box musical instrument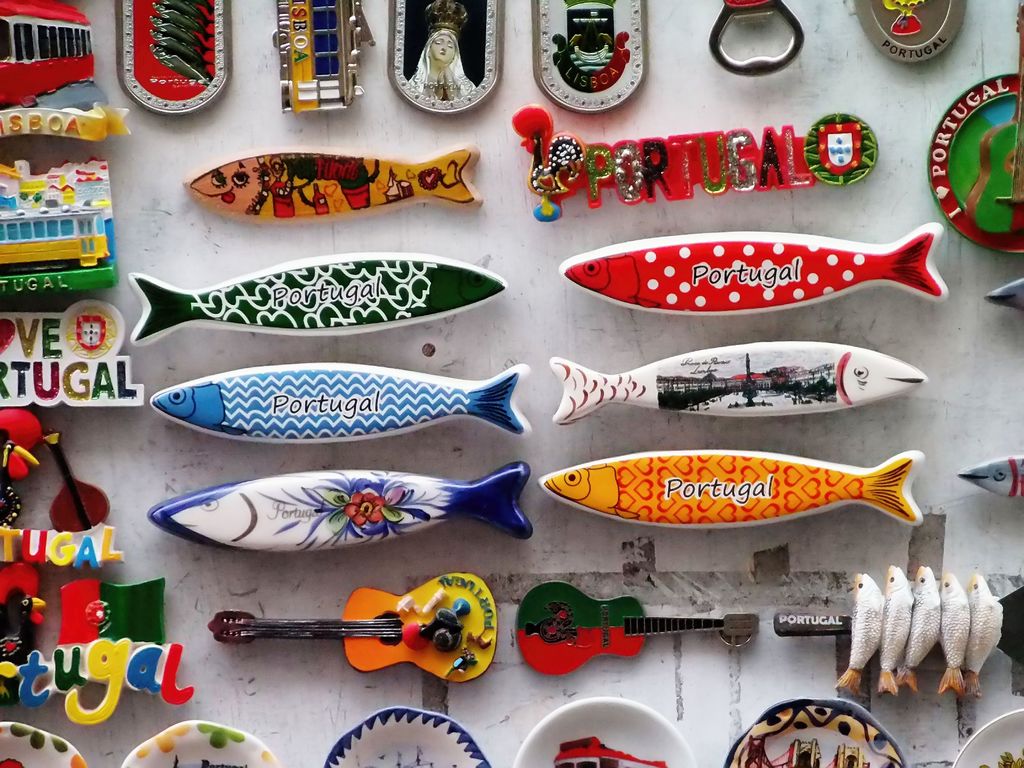
{"left": 208, "top": 582, "right": 537, "bottom": 698}
